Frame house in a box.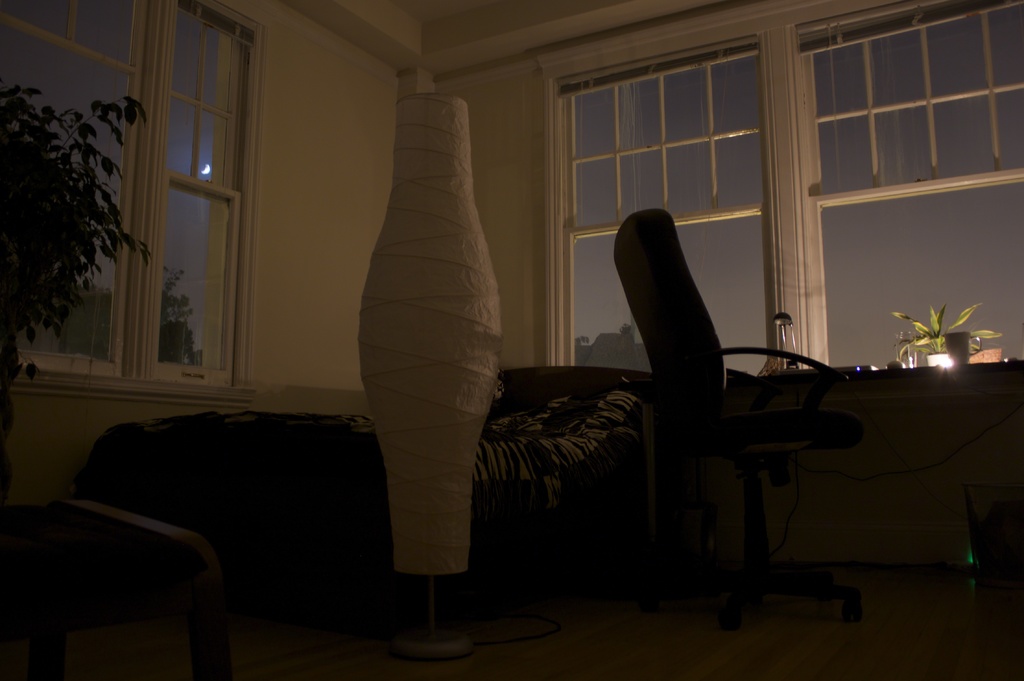
box(56, 0, 900, 643).
